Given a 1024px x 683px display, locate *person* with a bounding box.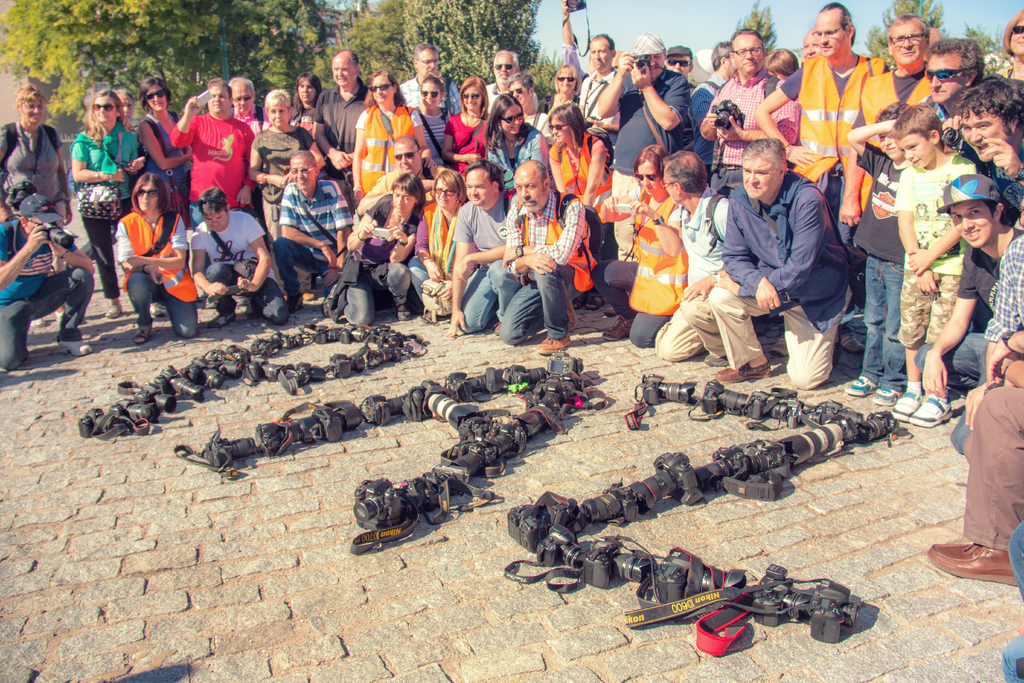
Located: box=[398, 40, 463, 117].
